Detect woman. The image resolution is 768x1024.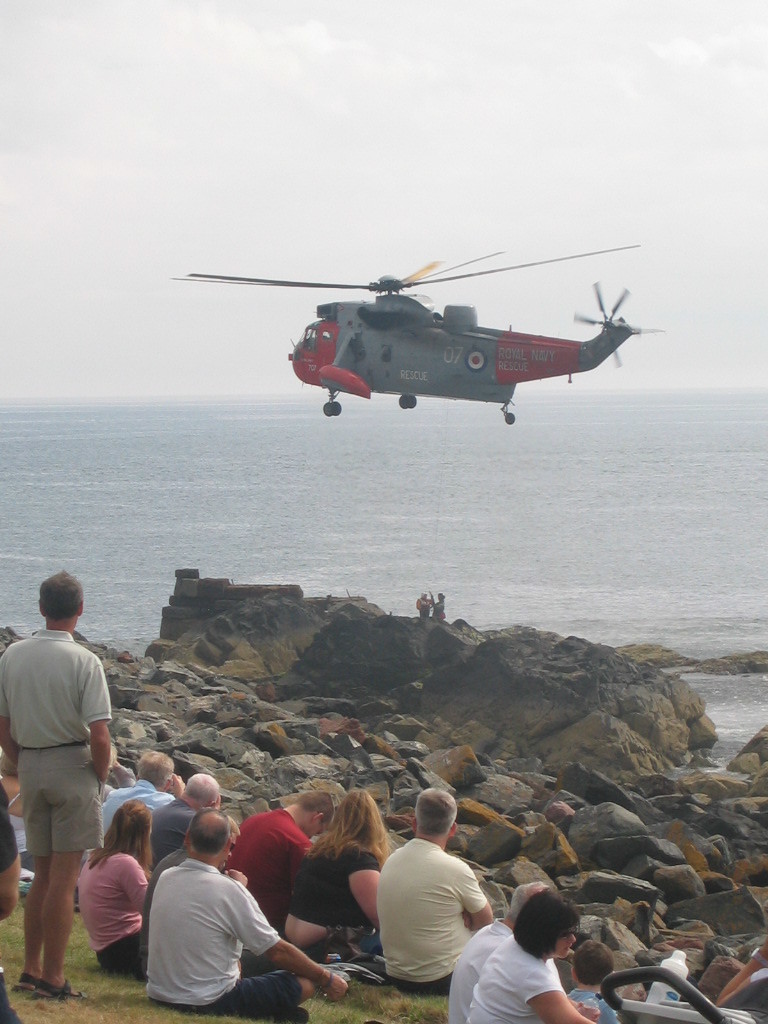
x1=65, y1=789, x2=161, y2=983.
